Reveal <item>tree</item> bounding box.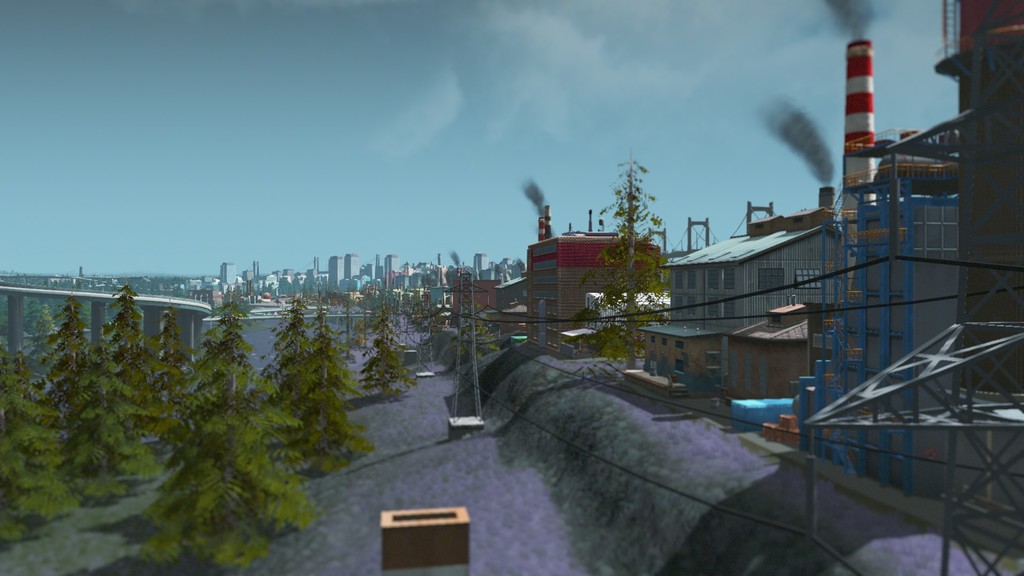
Revealed: select_region(37, 298, 129, 507).
